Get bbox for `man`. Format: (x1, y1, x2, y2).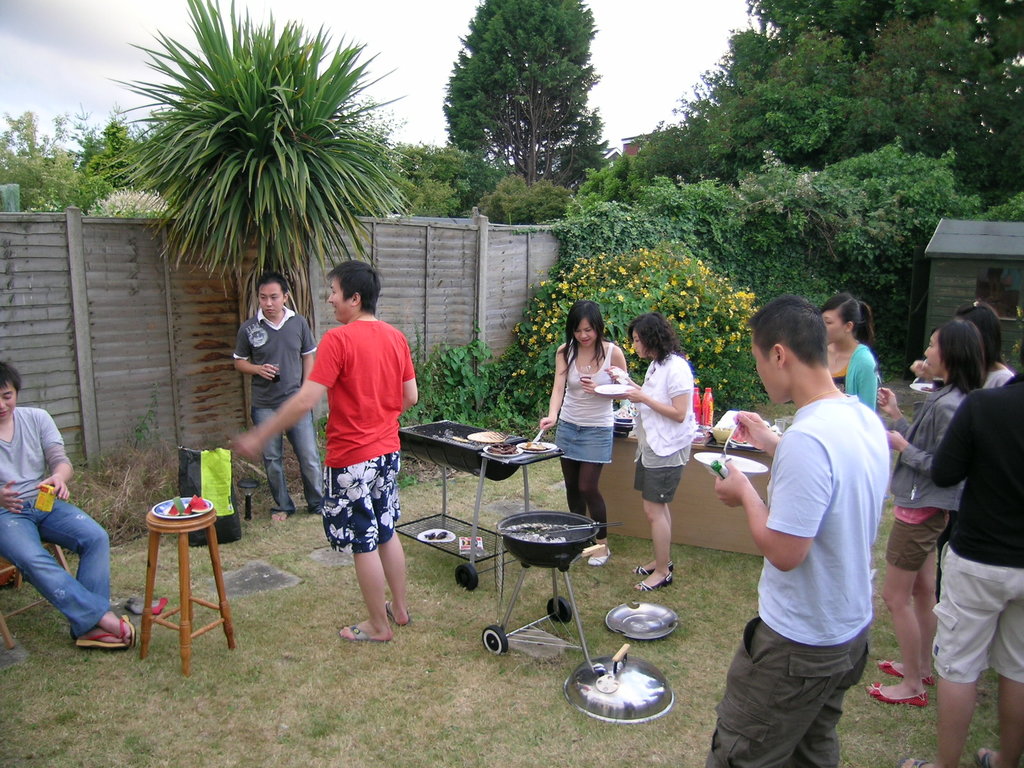
(234, 274, 323, 521).
